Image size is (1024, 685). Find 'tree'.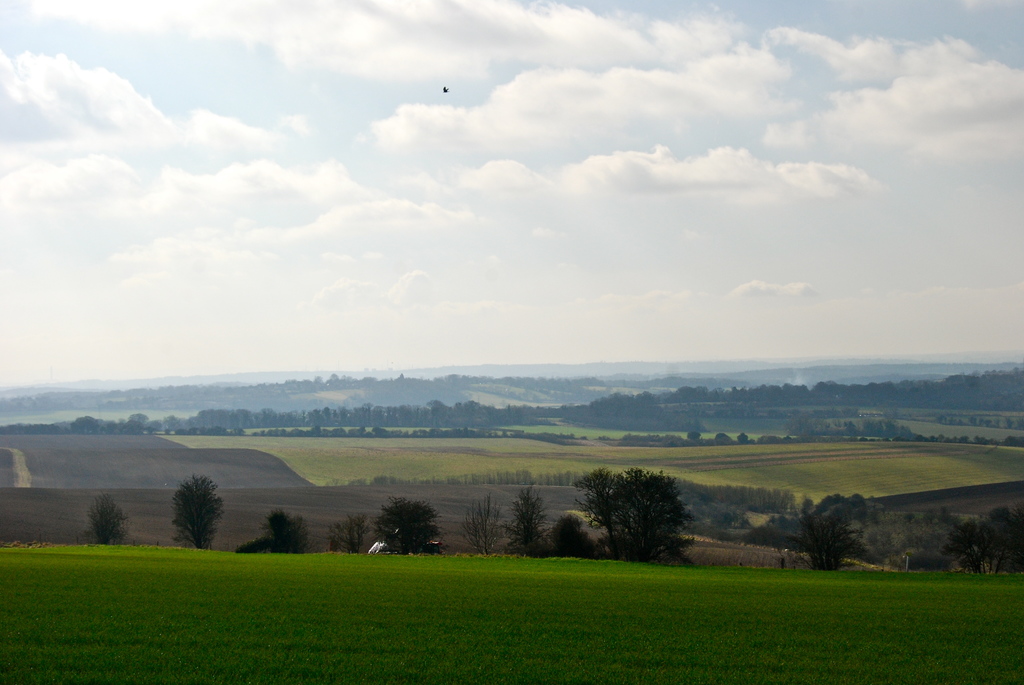
340,511,371,557.
